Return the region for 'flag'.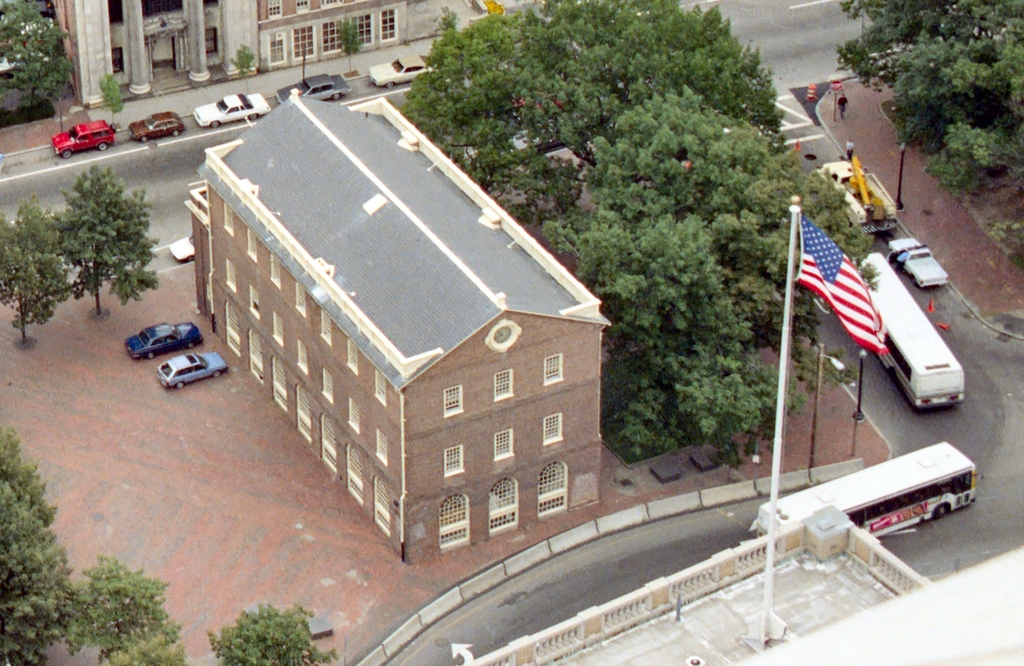
crop(798, 234, 914, 381).
